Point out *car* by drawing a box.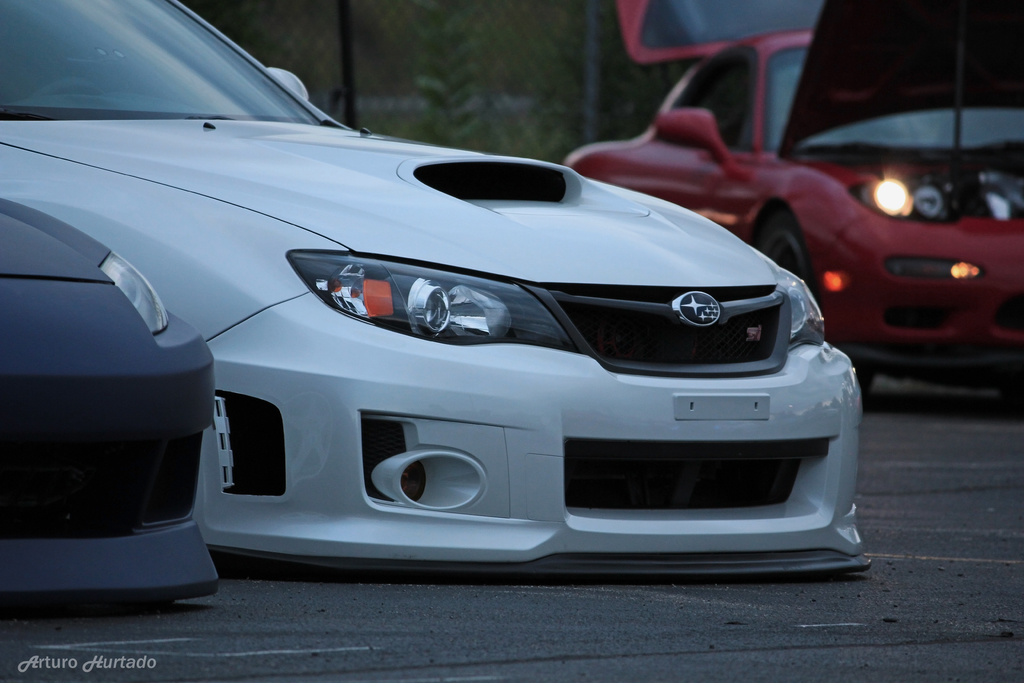
BBox(38, 63, 842, 591).
